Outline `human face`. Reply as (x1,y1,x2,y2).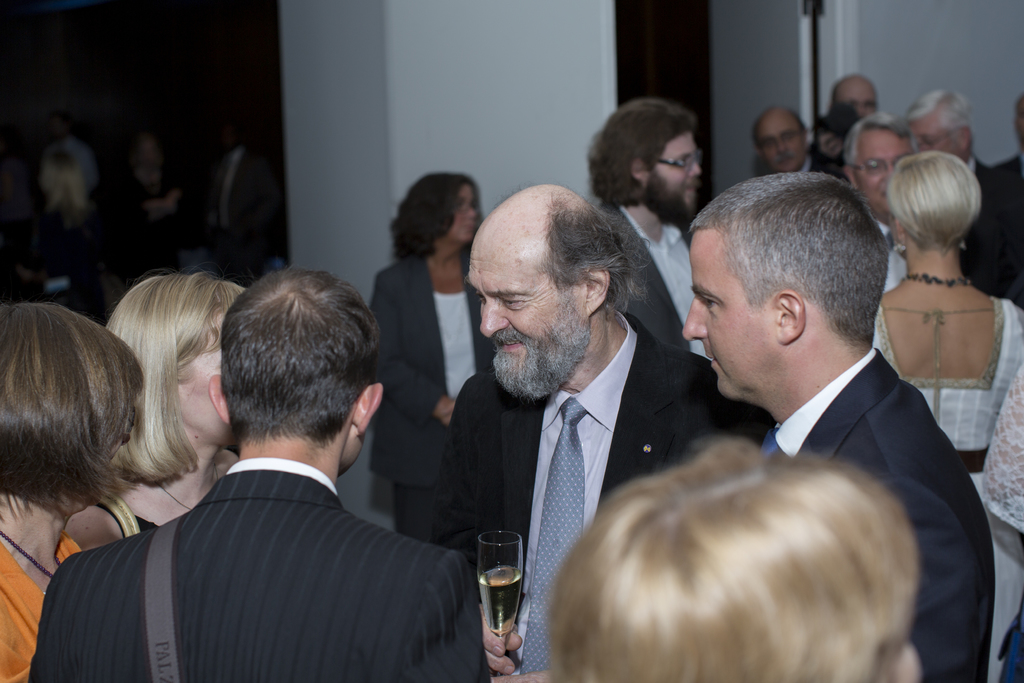
(680,226,778,398).
